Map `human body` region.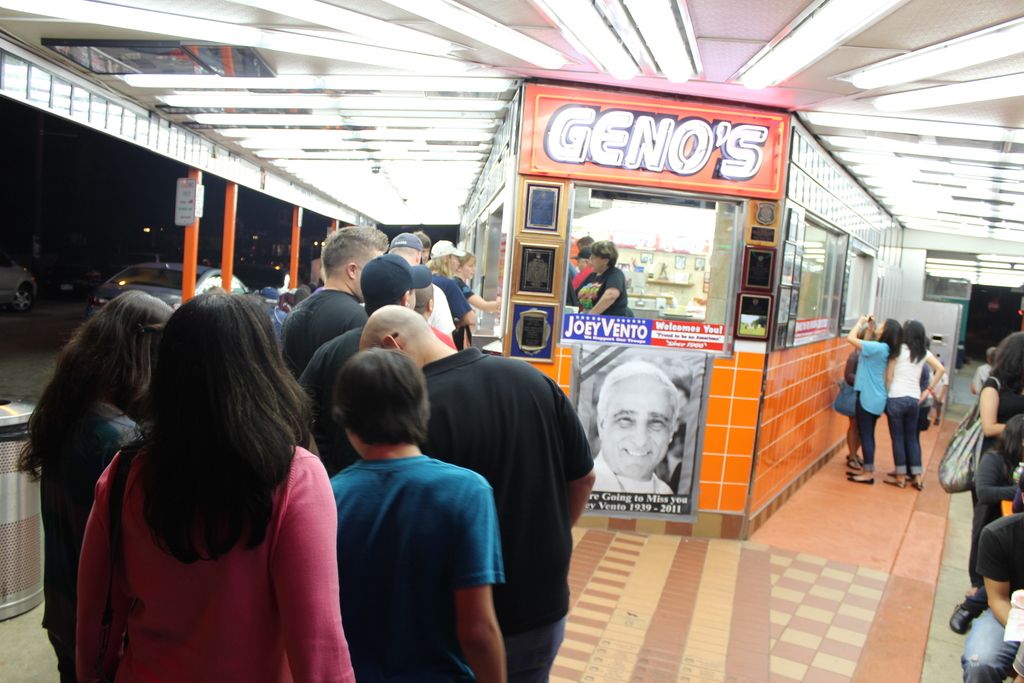
Mapped to x1=973 y1=363 x2=994 y2=393.
